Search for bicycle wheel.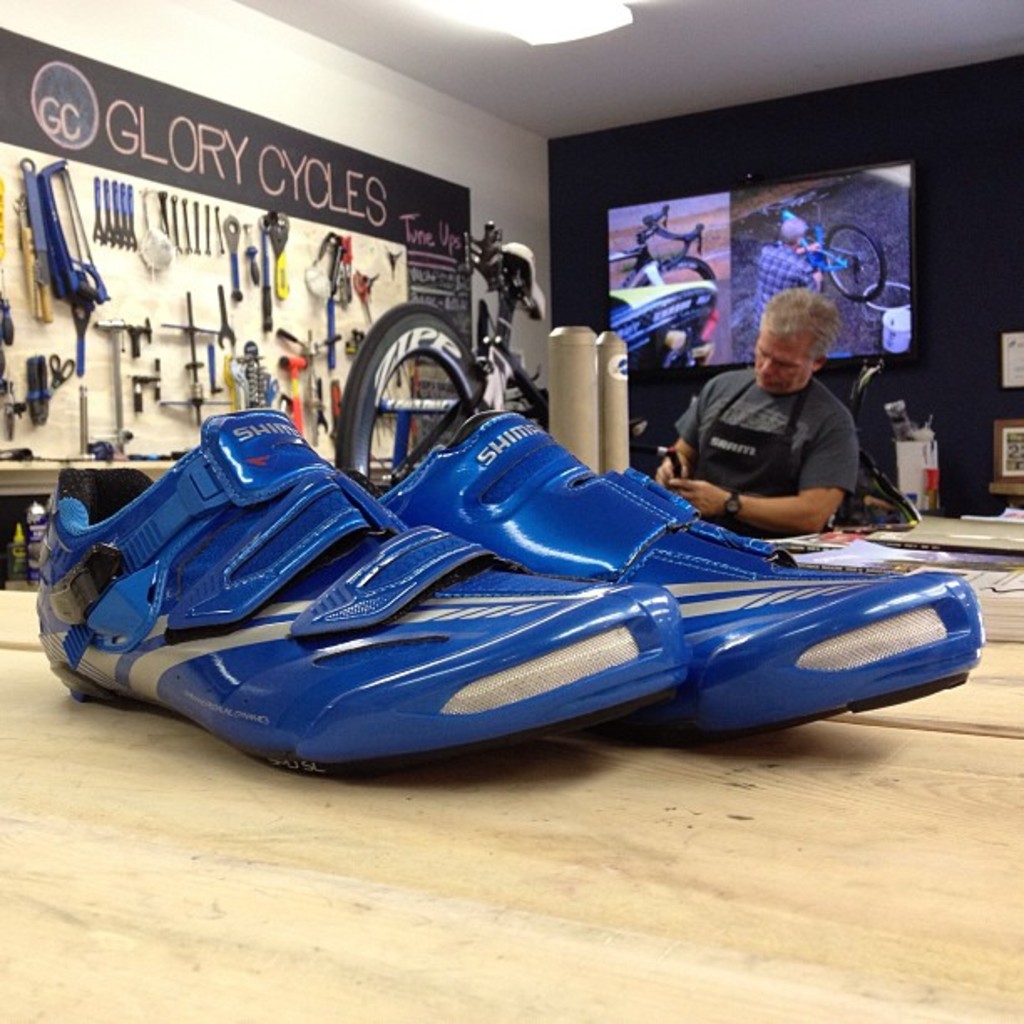
Found at (340,303,487,484).
